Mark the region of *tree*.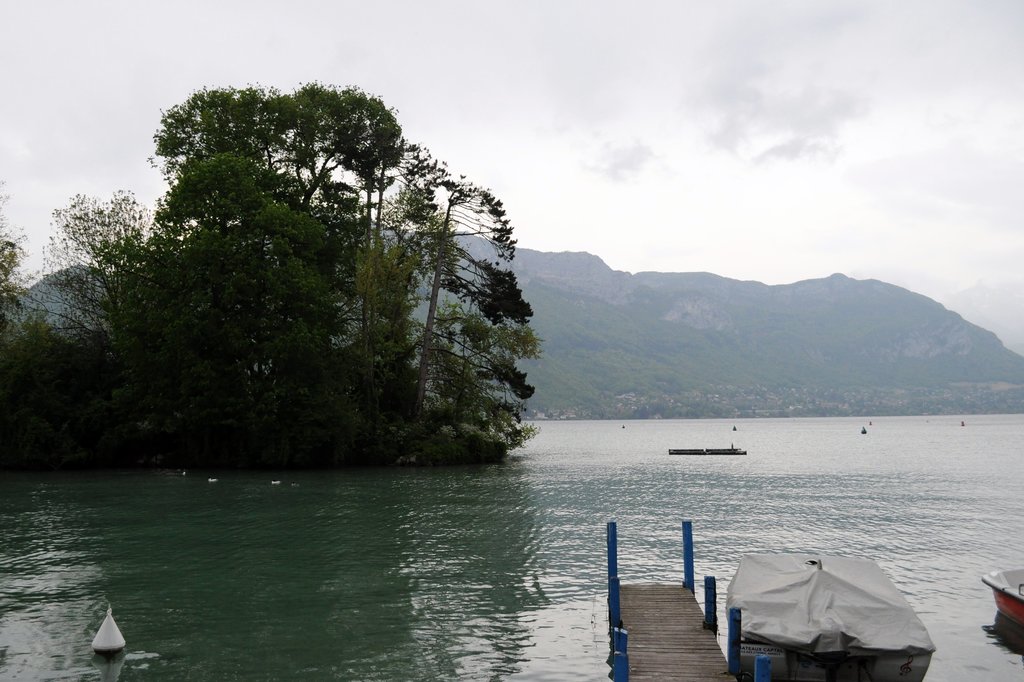
Region: select_region(0, 184, 72, 485).
